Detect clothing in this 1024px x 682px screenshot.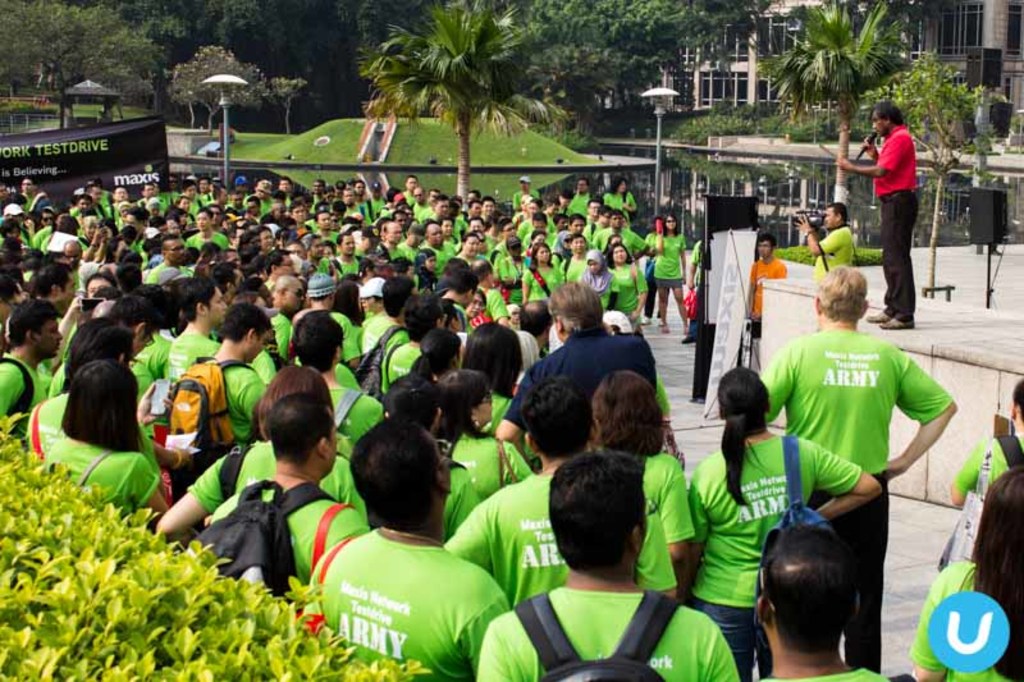
Detection: {"x1": 764, "y1": 325, "x2": 937, "y2": 681}.
